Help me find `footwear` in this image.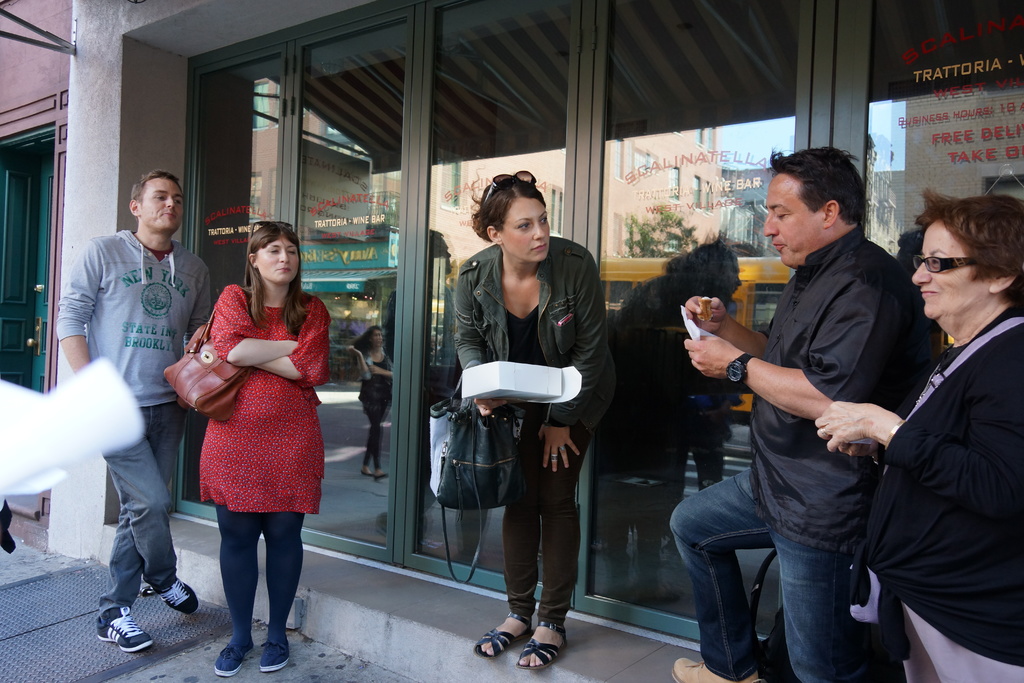
Found it: bbox=[258, 634, 292, 675].
